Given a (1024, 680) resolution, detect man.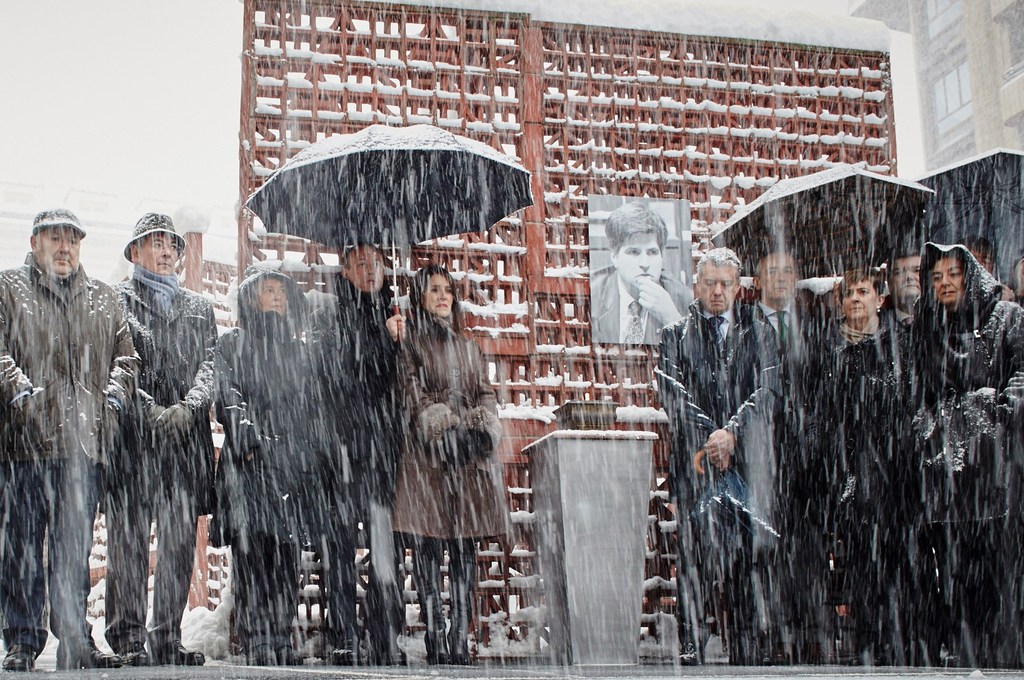
locate(20, 201, 154, 679).
